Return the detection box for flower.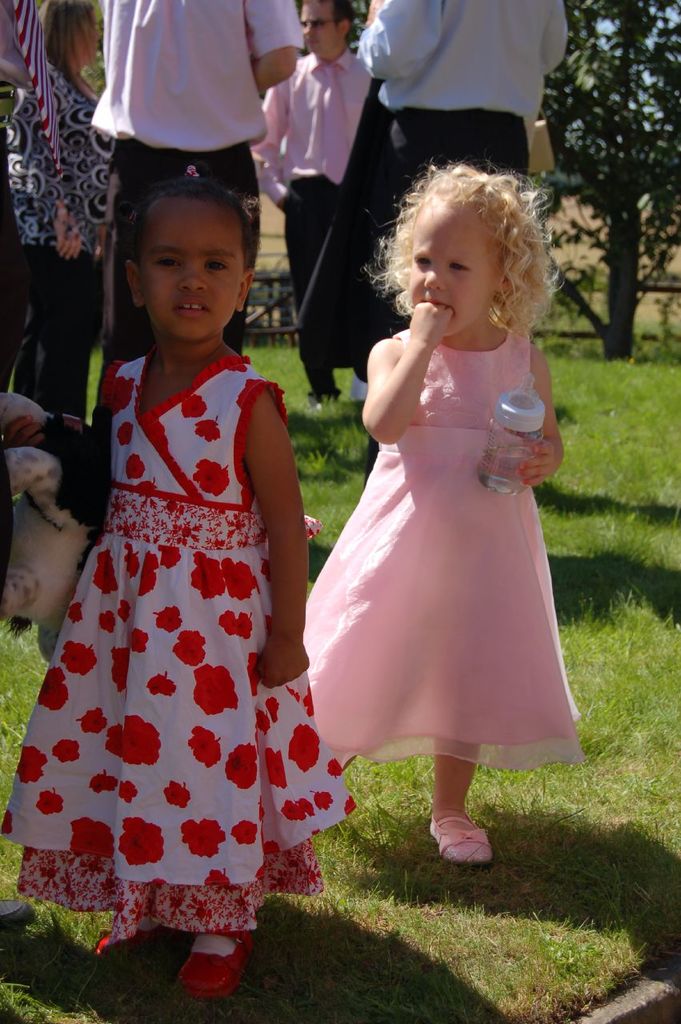
261/744/294/794.
